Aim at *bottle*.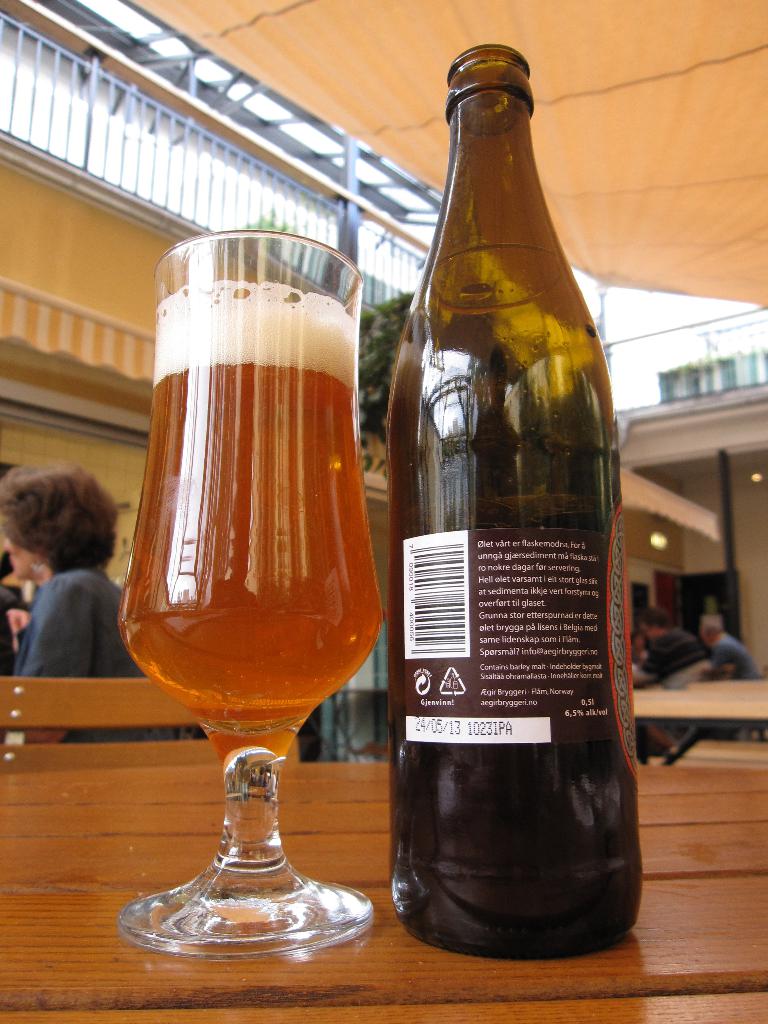
Aimed at rect(378, 45, 634, 965).
